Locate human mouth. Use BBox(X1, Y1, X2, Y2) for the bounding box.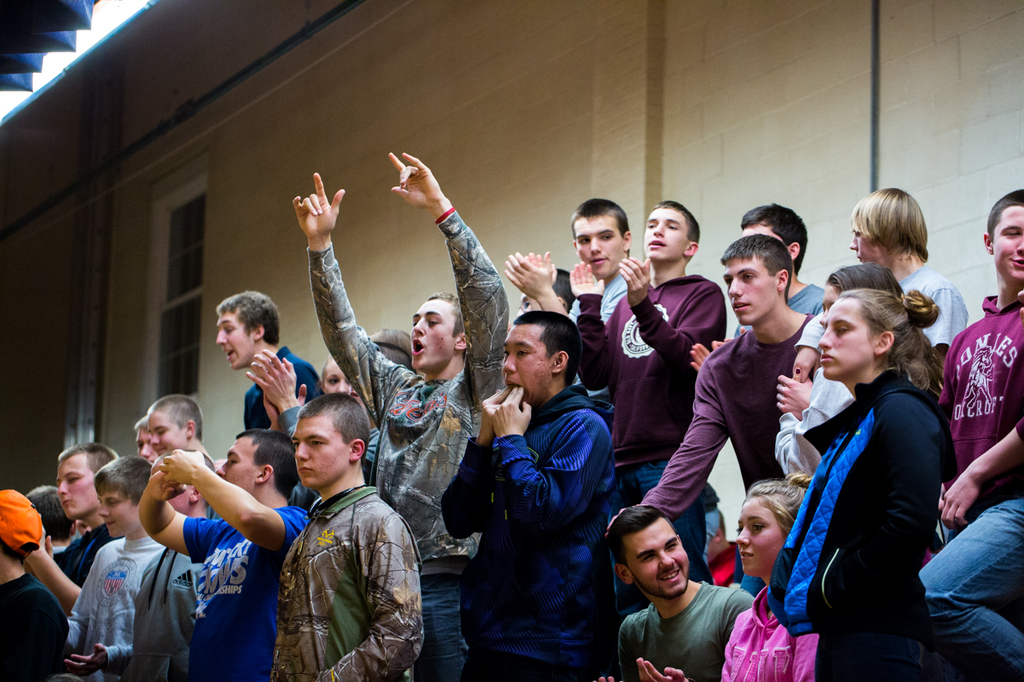
BBox(155, 446, 163, 454).
